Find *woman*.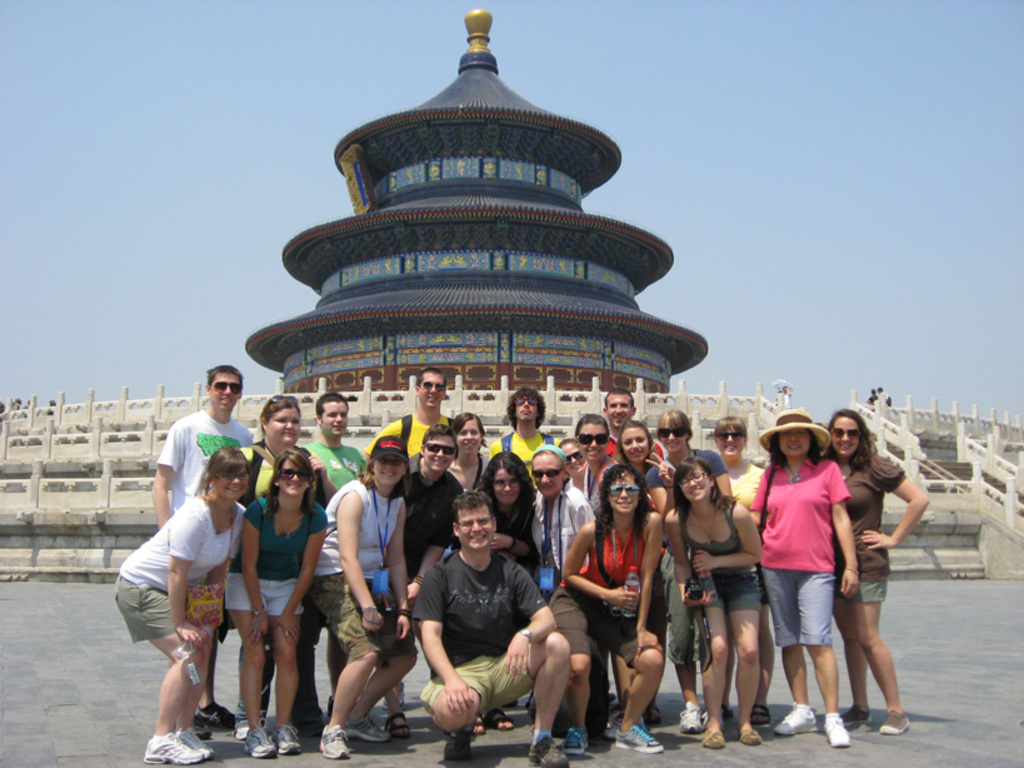
bbox=[565, 467, 661, 753].
